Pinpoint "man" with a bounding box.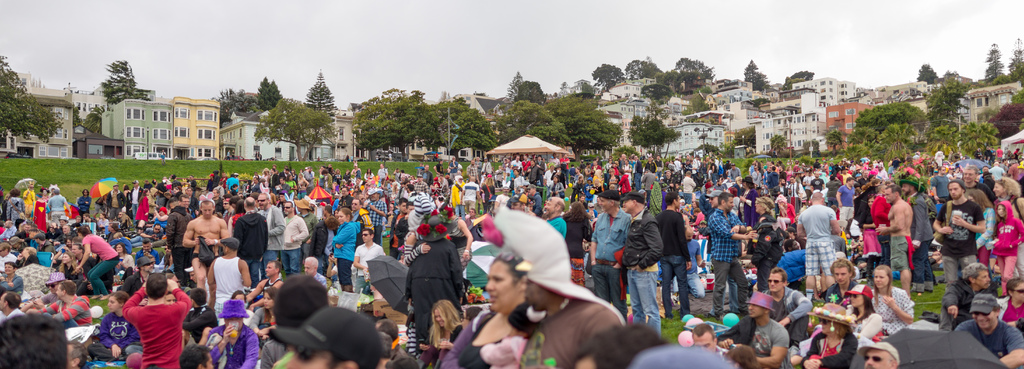
rect(825, 257, 857, 304).
